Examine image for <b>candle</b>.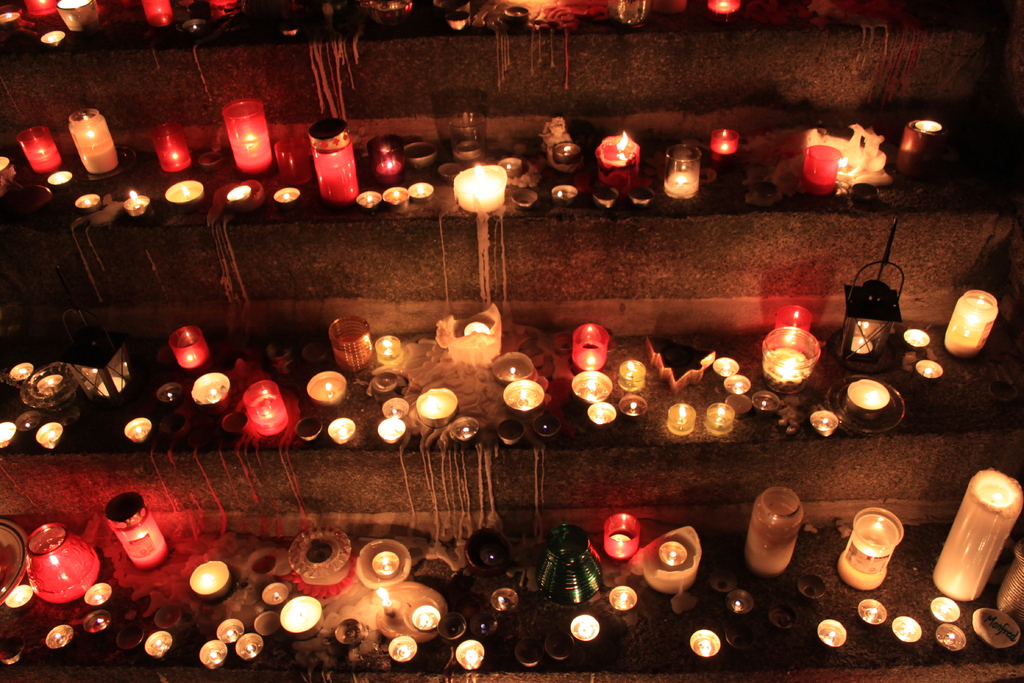
Examination result: box=[943, 292, 998, 358].
